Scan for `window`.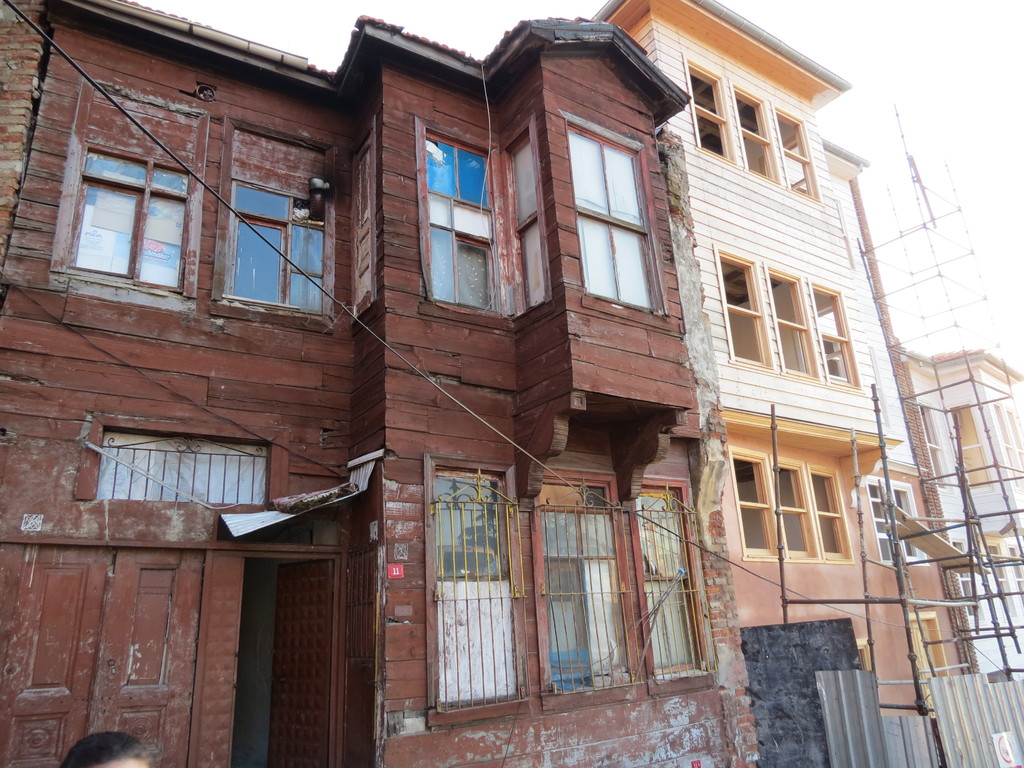
Scan result: x1=70, y1=146, x2=193, y2=296.
